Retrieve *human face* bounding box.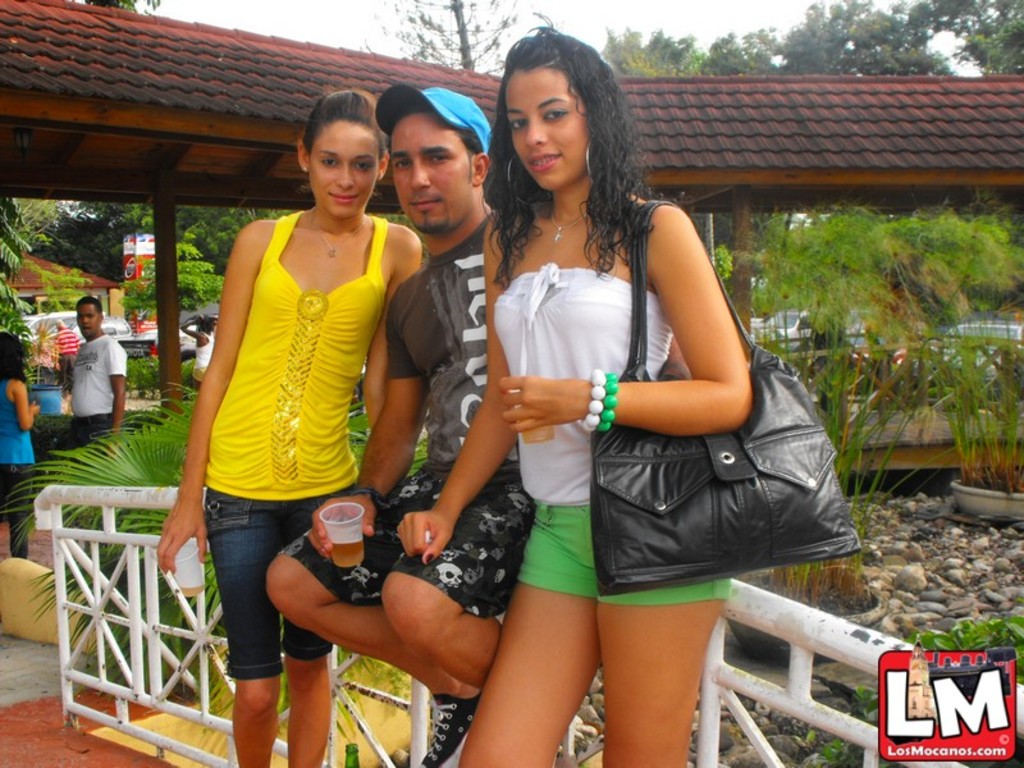
Bounding box: BBox(74, 303, 97, 339).
